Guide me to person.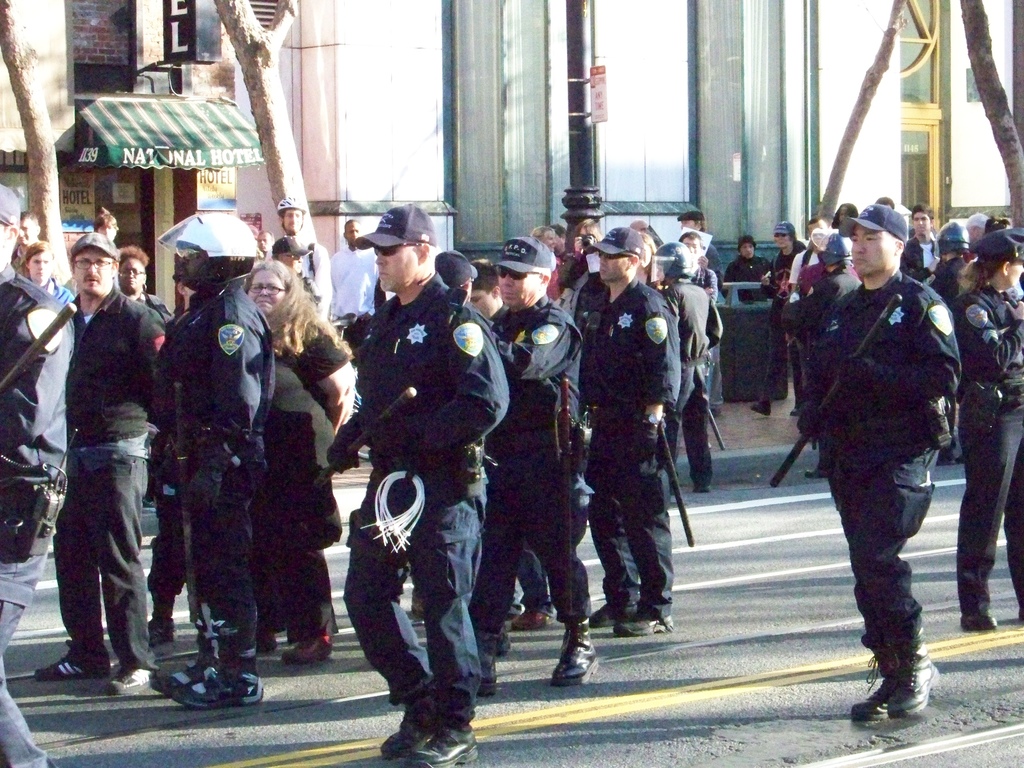
Guidance: x1=33 y1=230 x2=162 y2=698.
